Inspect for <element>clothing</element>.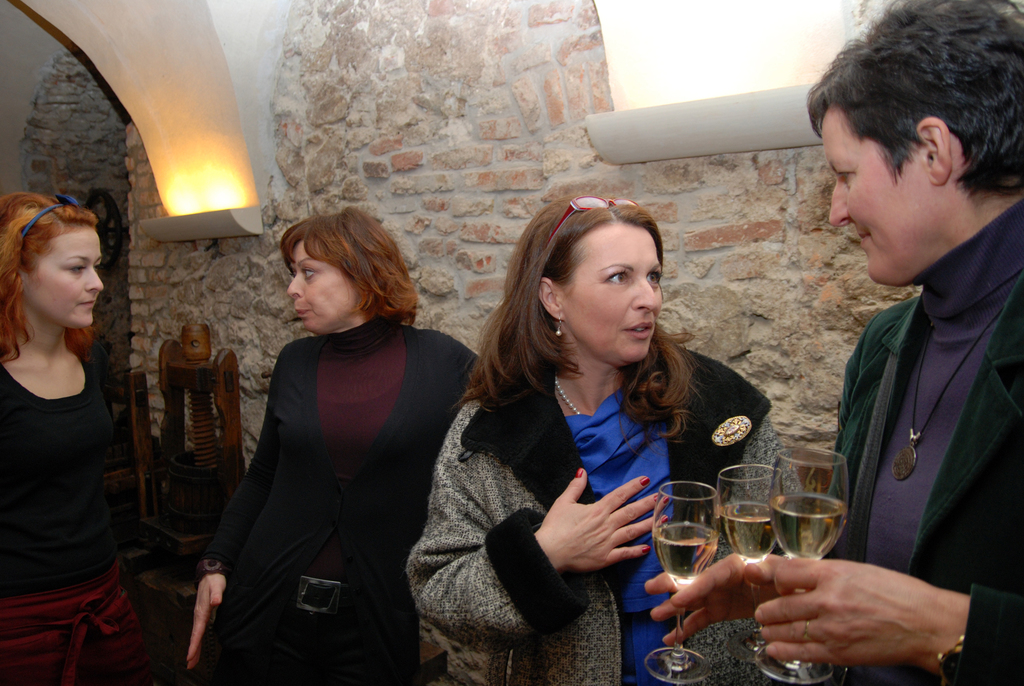
Inspection: (x1=0, y1=343, x2=162, y2=685).
